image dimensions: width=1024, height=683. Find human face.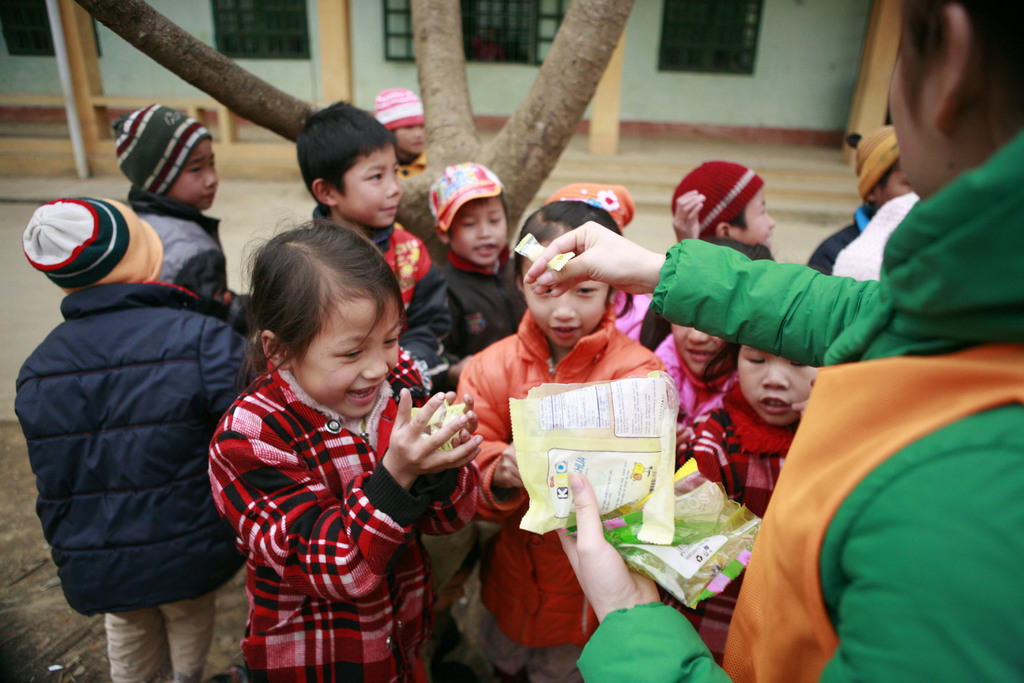
locate(297, 294, 399, 419).
